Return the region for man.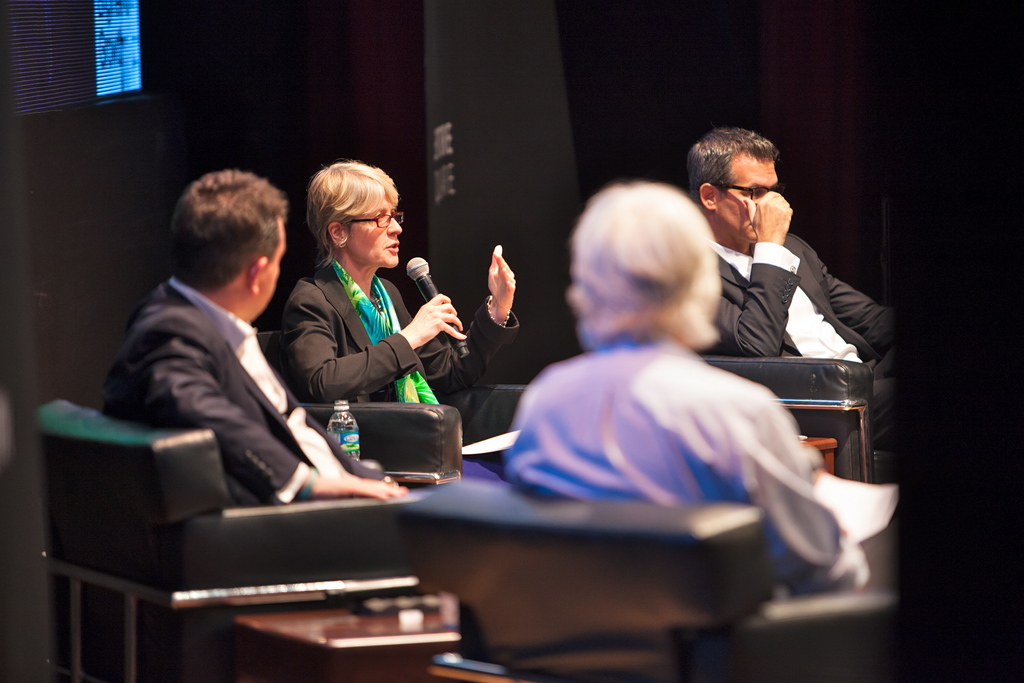
<bbox>94, 165, 404, 506</bbox>.
